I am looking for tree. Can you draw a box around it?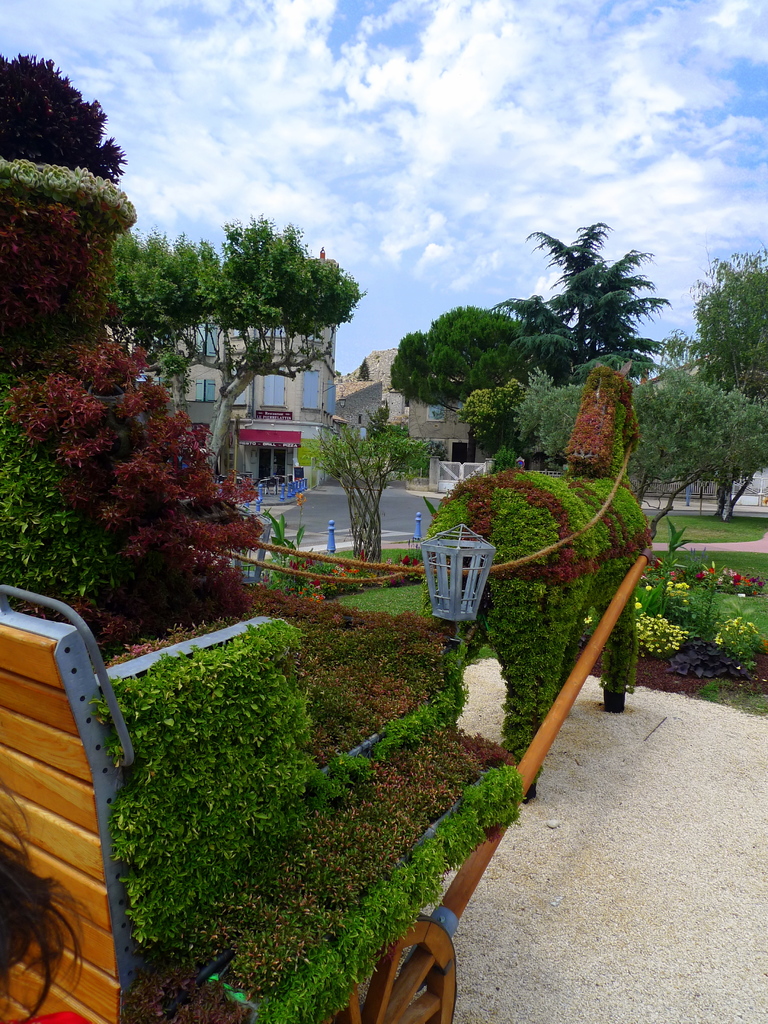
Sure, the bounding box is [684, 252, 767, 520].
